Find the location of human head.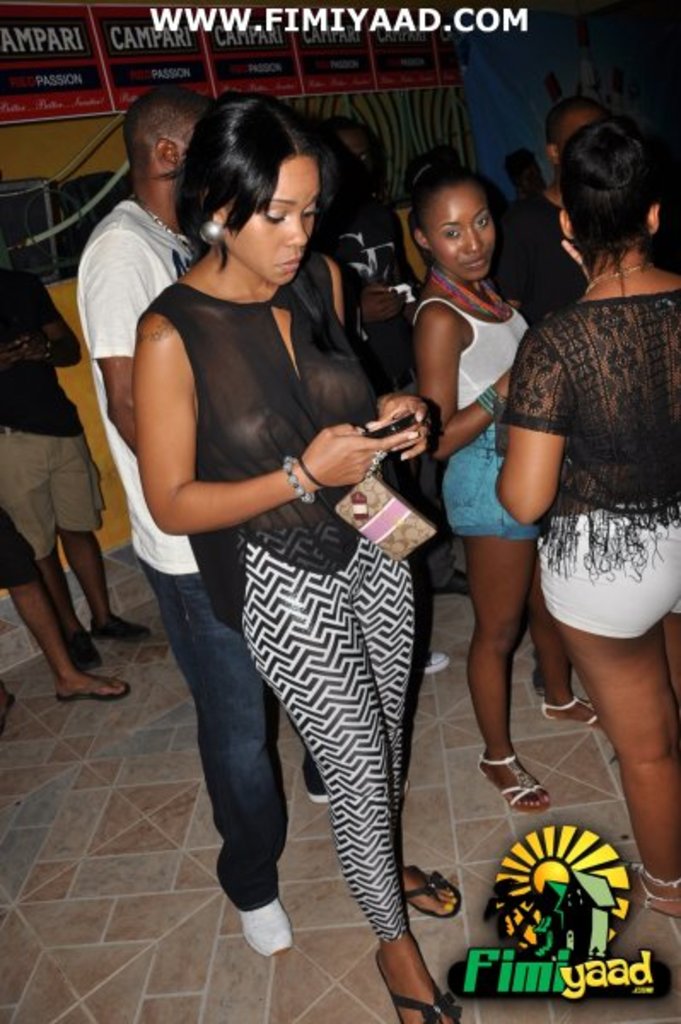
Location: crop(118, 87, 218, 191).
